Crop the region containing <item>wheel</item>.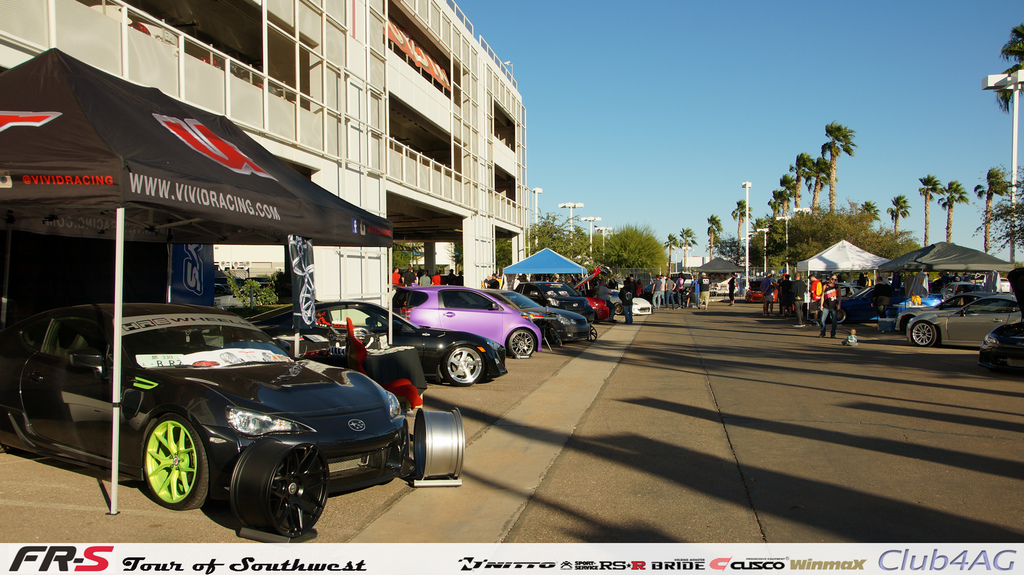
Crop region: 131:408:193:503.
